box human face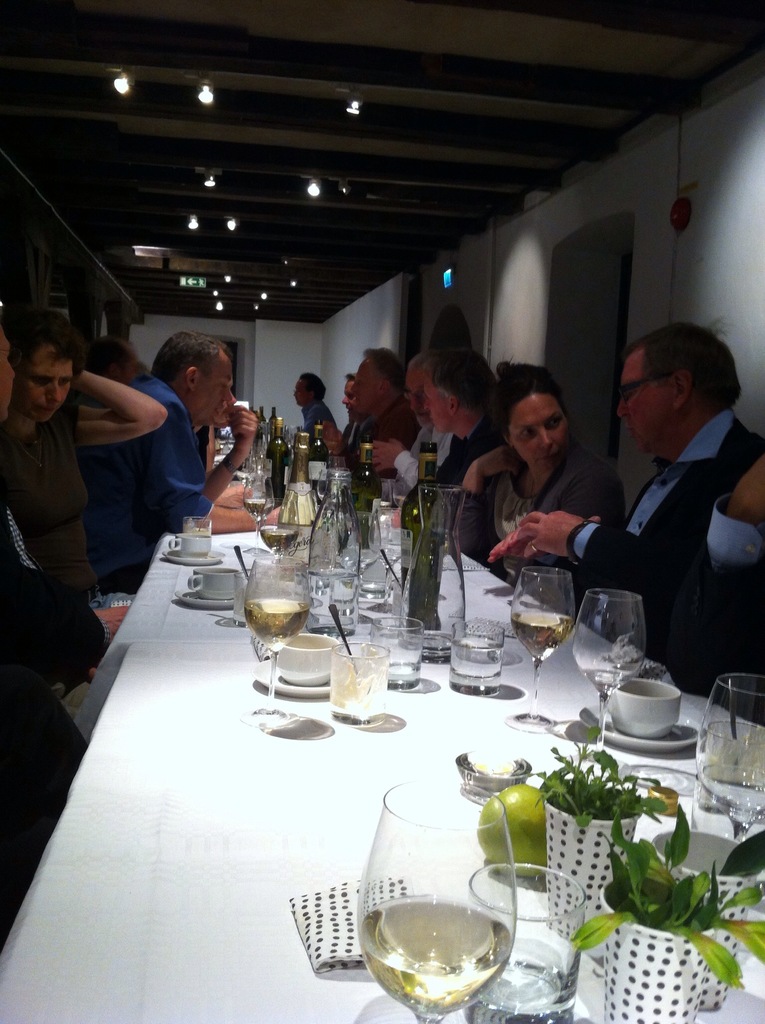
bbox=[21, 349, 74, 417]
